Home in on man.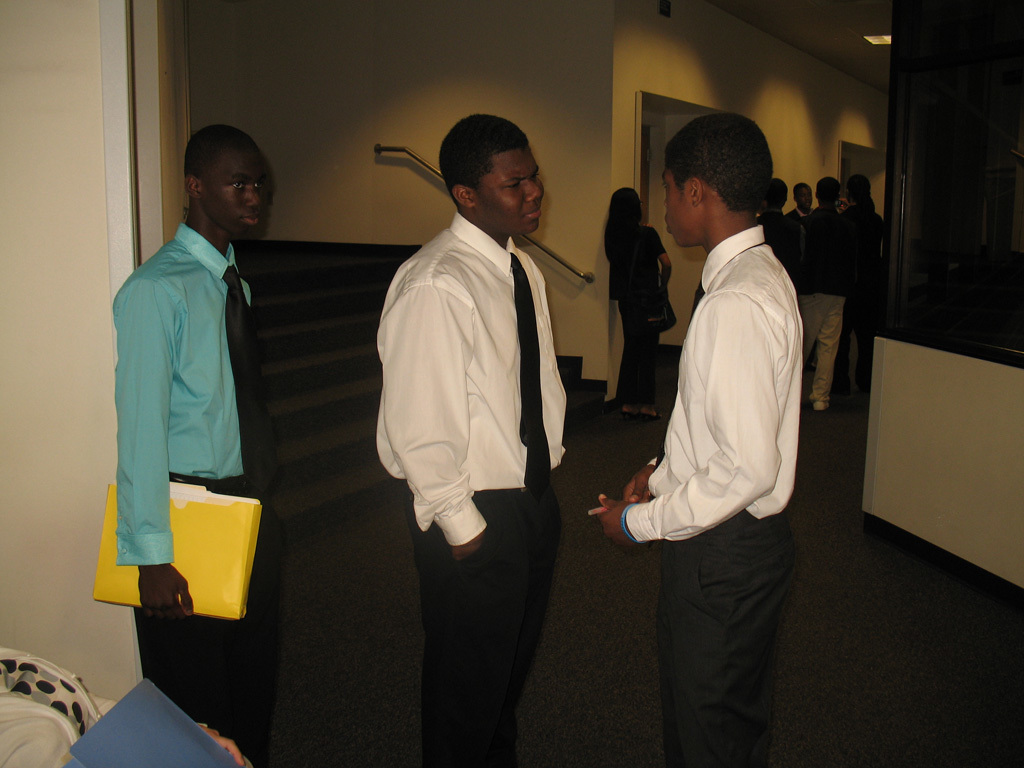
Homed in at (x1=613, y1=72, x2=828, y2=759).
